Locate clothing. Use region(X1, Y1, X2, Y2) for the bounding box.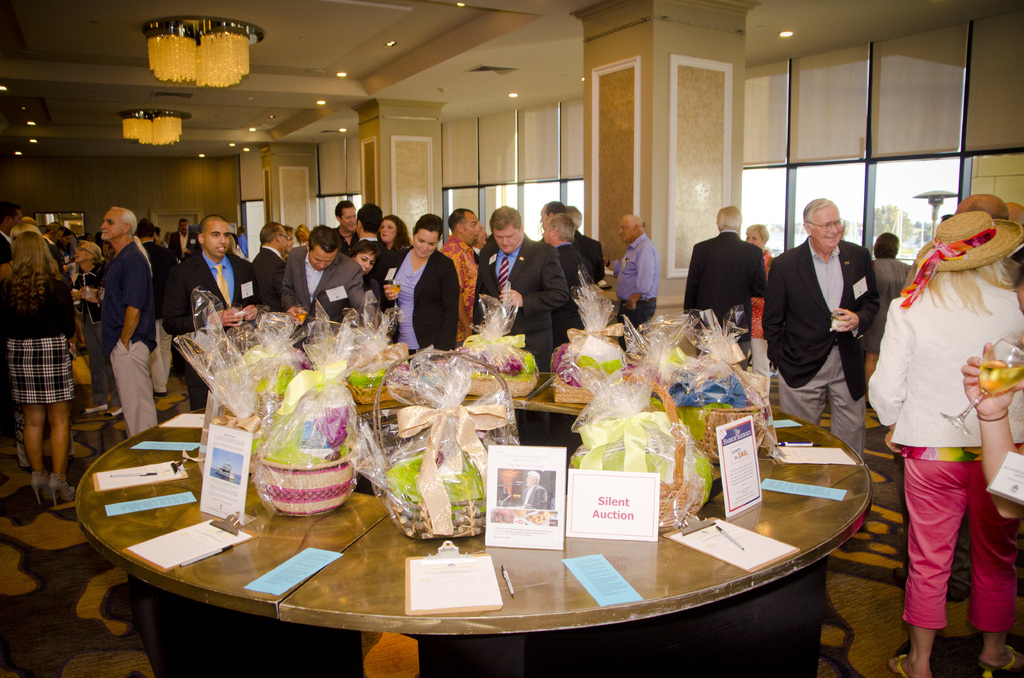
region(678, 221, 765, 377).
